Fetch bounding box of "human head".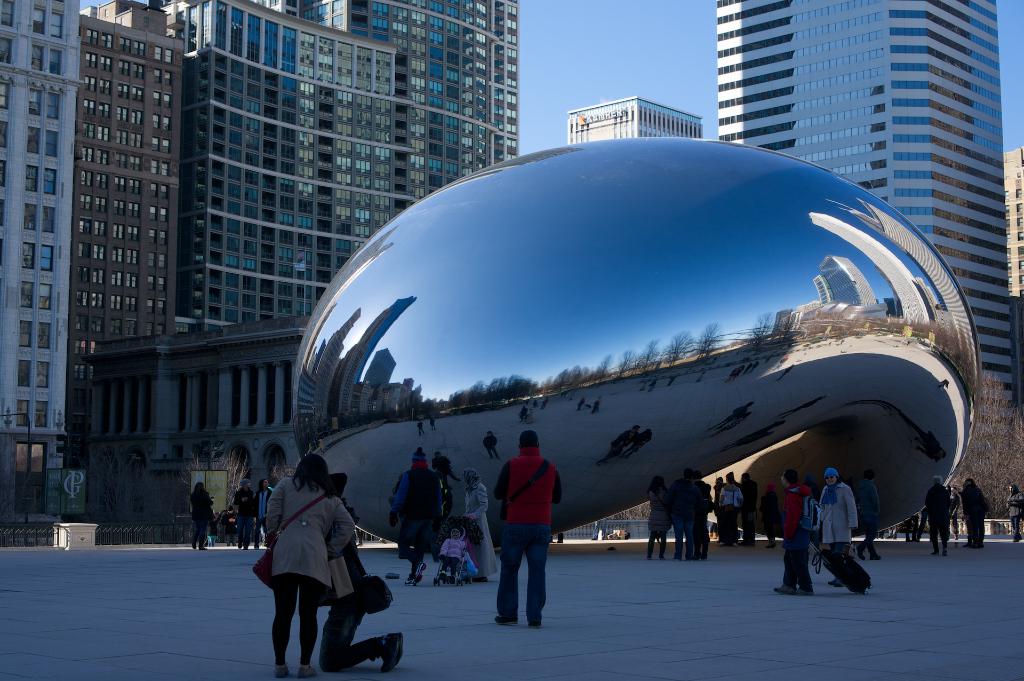
Bbox: <box>239,480,250,493</box>.
